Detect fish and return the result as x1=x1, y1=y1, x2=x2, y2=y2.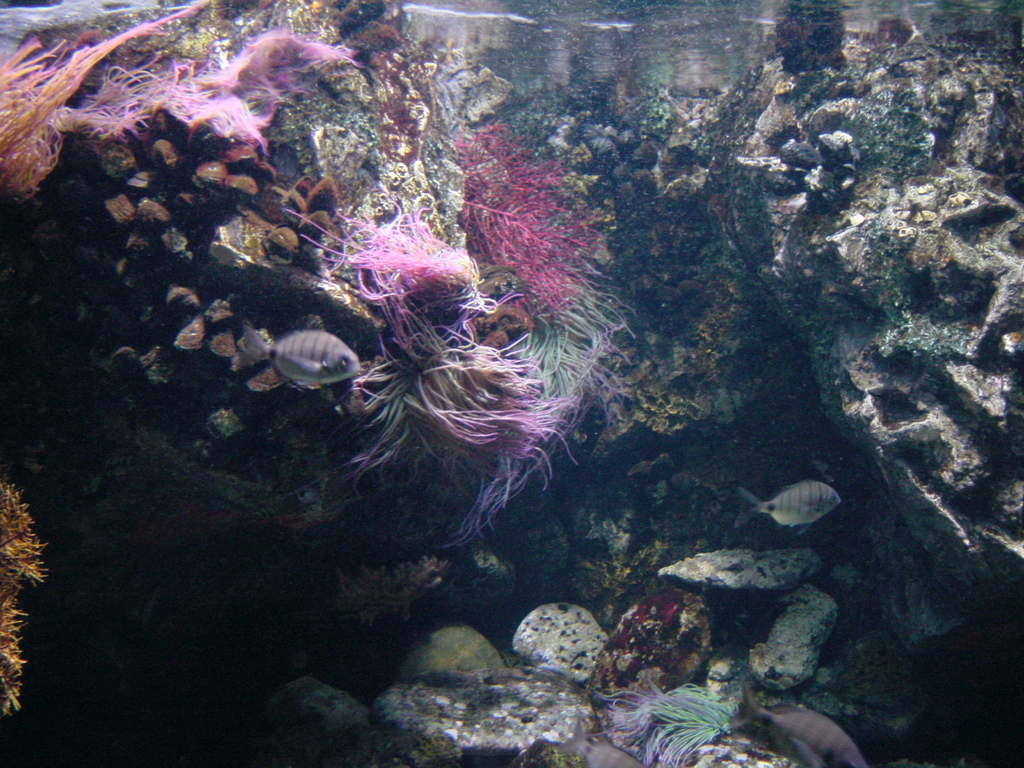
x1=730, y1=474, x2=842, y2=532.
